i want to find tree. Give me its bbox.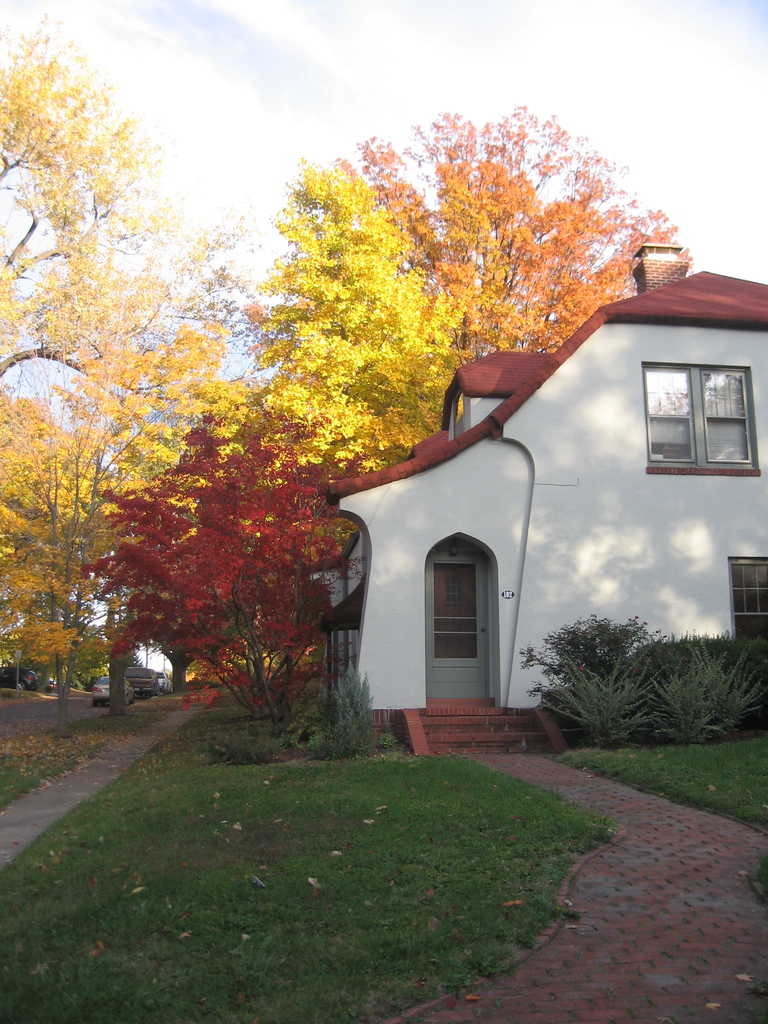
x1=20, y1=309, x2=269, y2=736.
